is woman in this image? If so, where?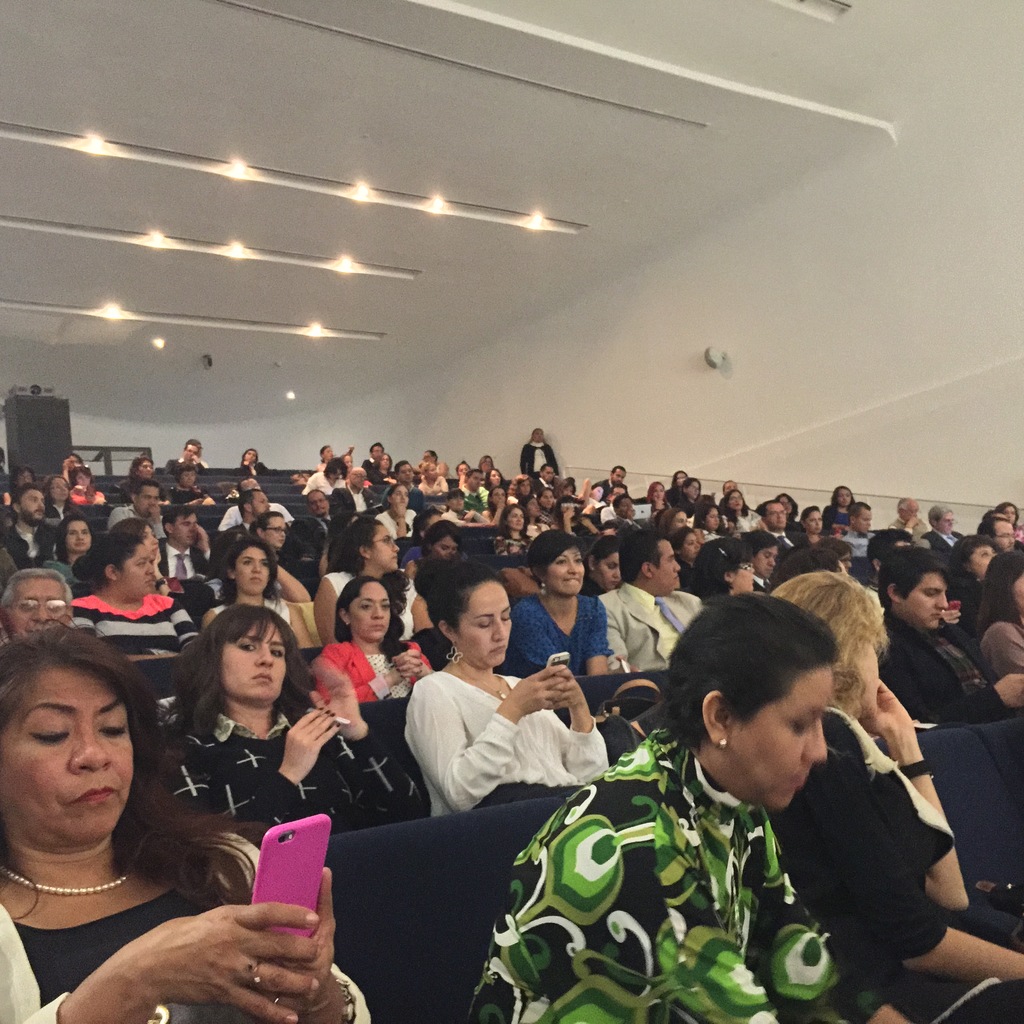
Yes, at <box>744,530,779,577</box>.
